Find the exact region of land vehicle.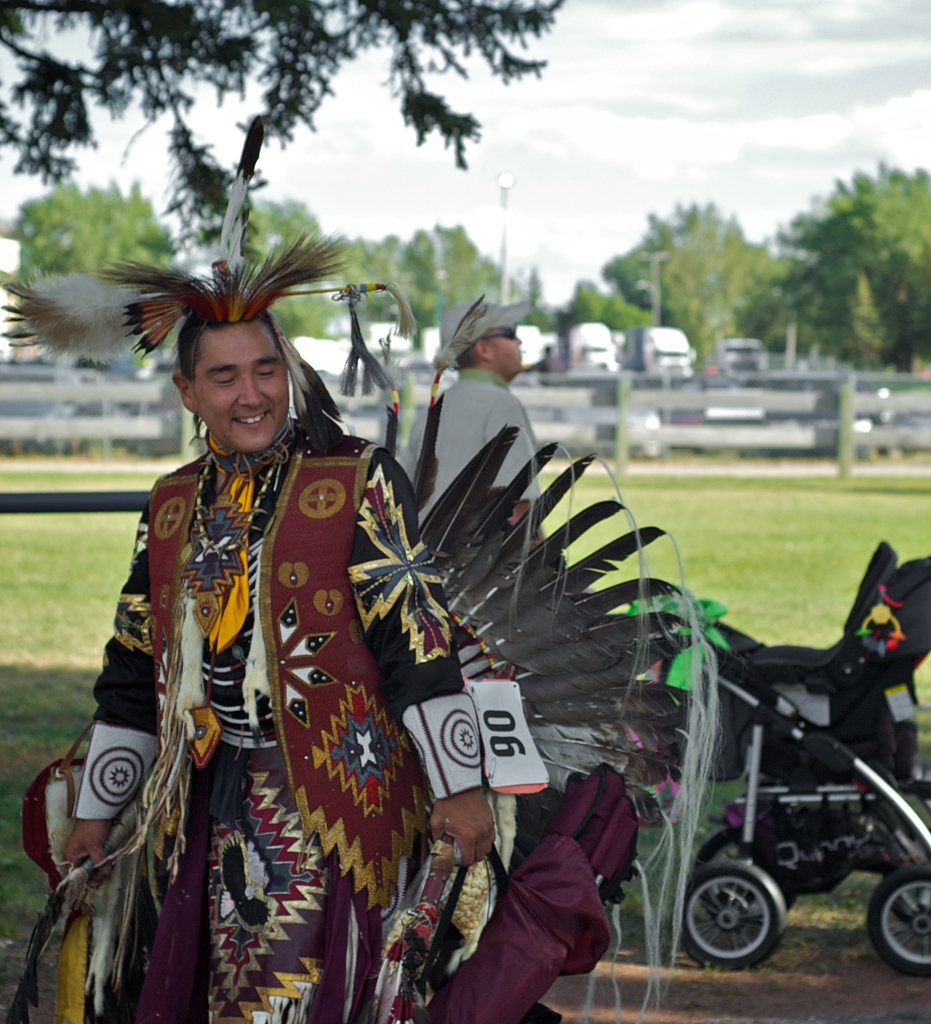
Exact region: bbox=[568, 540, 915, 994].
